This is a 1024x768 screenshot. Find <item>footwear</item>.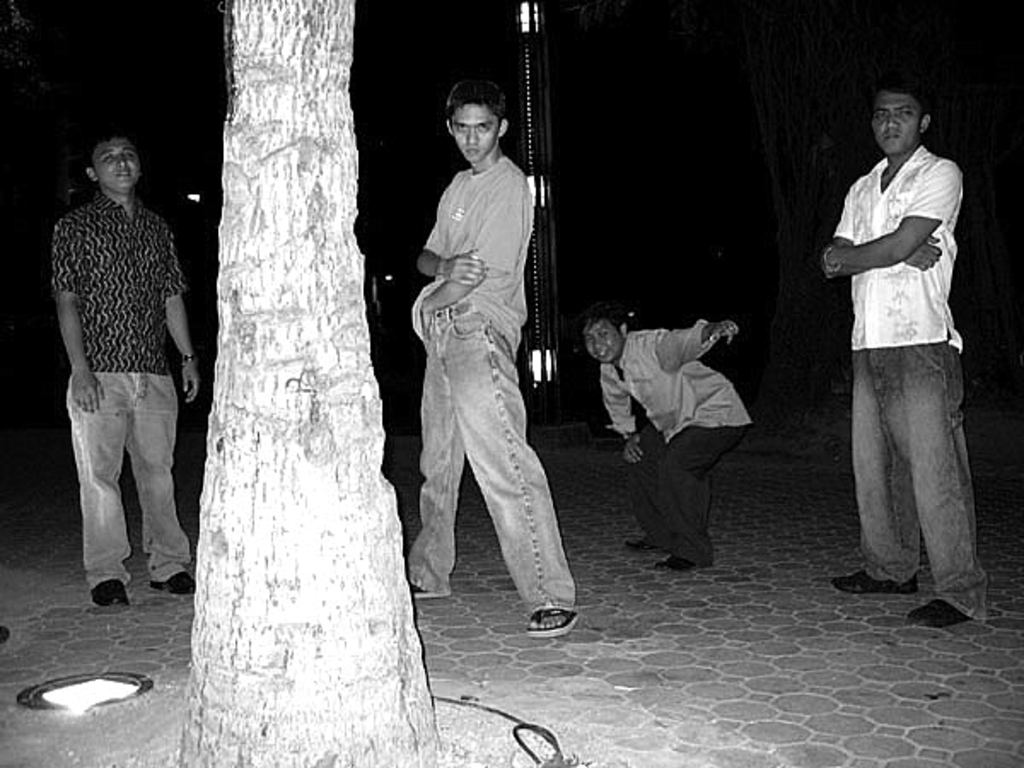
Bounding box: pyautogui.locateOnScreen(906, 584, 983, 633).
